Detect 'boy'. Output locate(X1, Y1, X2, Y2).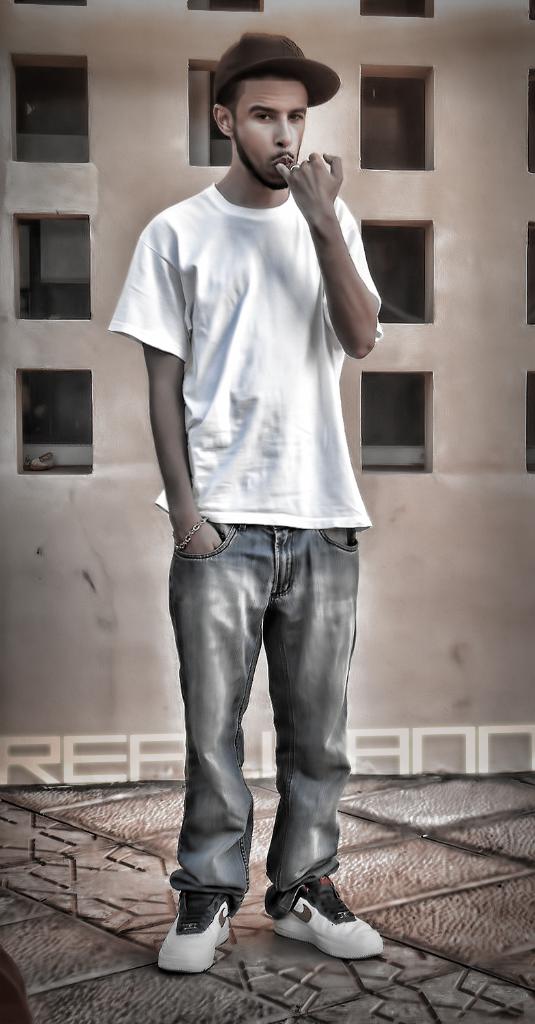
locate(104, 5, 391, 915).
